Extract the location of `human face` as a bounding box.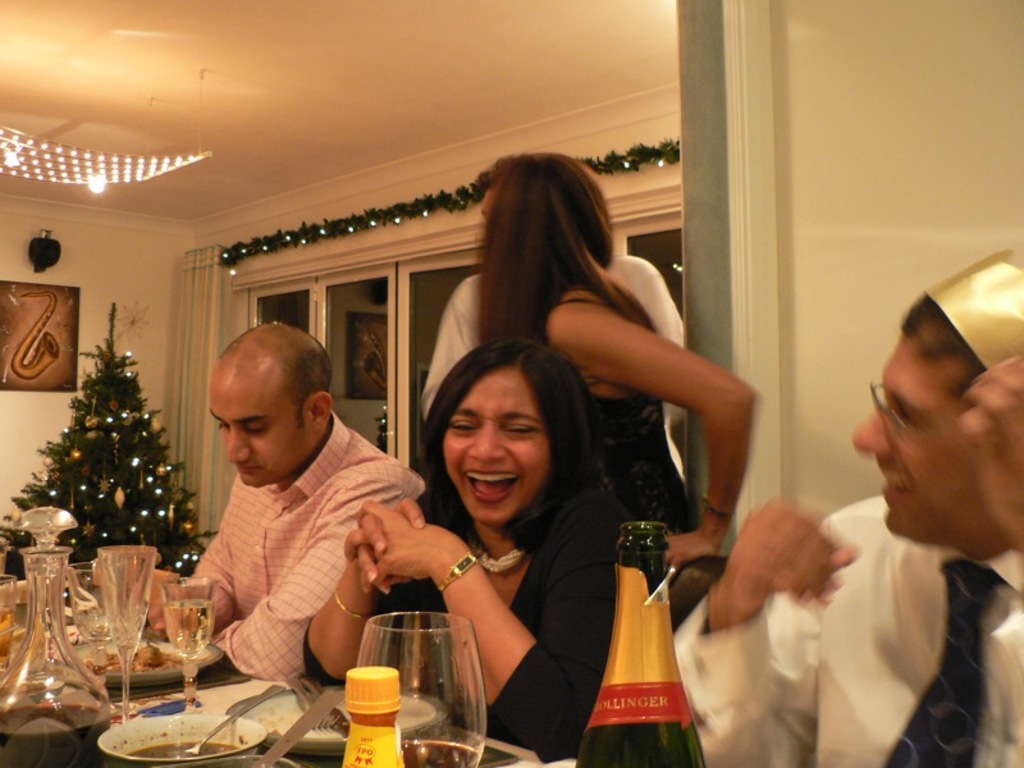
(x1=206, y1=340, x2=312, y2=486).
